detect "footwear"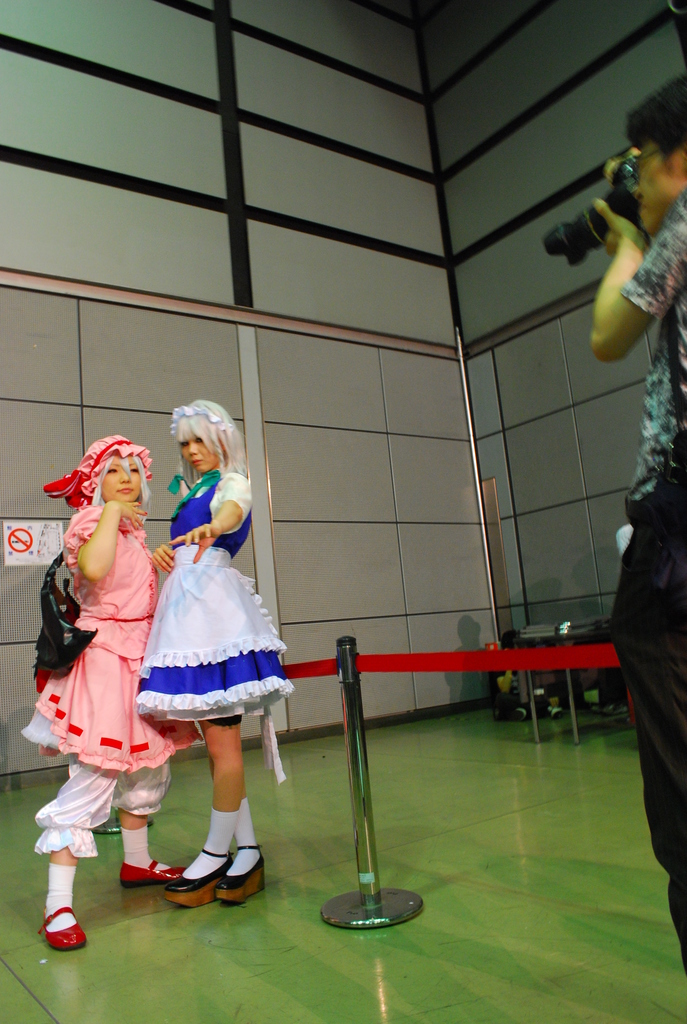
116,856,188,890
